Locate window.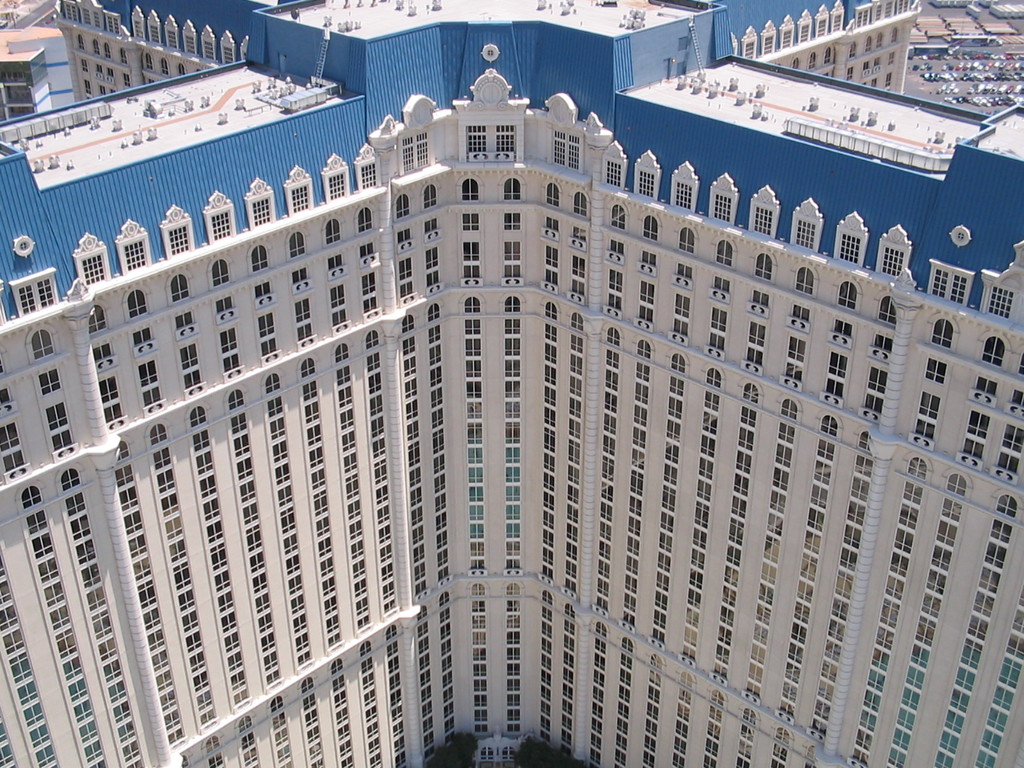
Bounding box: box(499, 212, 520, 232).
